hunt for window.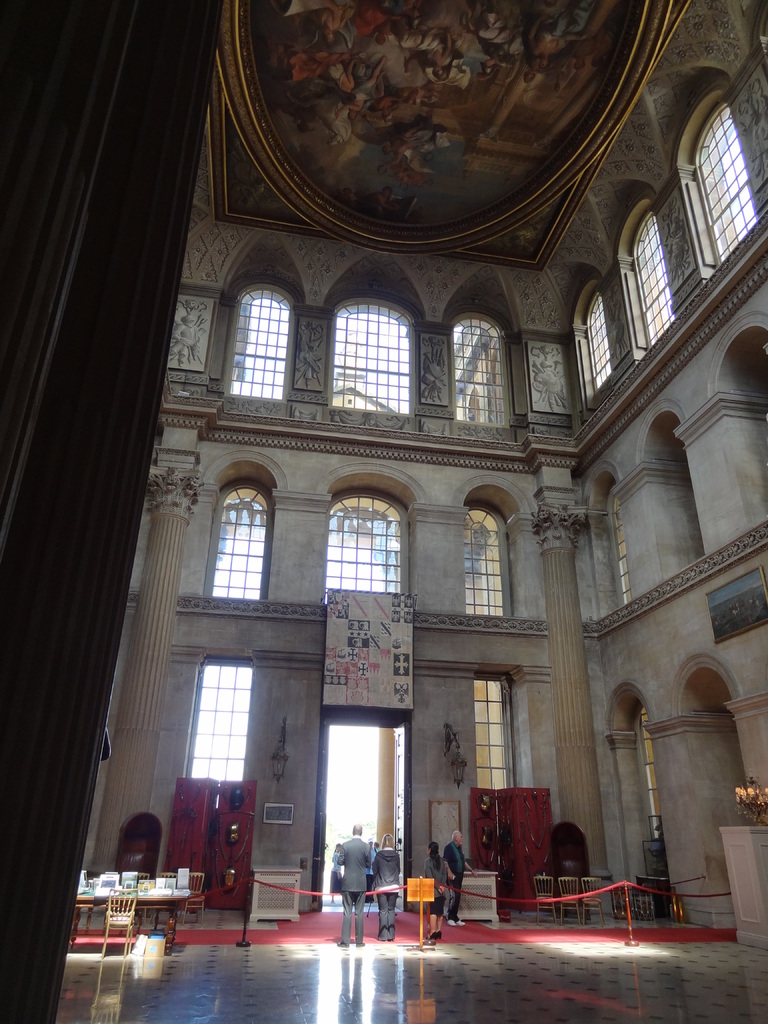
Hunted down at [321, 470, 410, 603].
